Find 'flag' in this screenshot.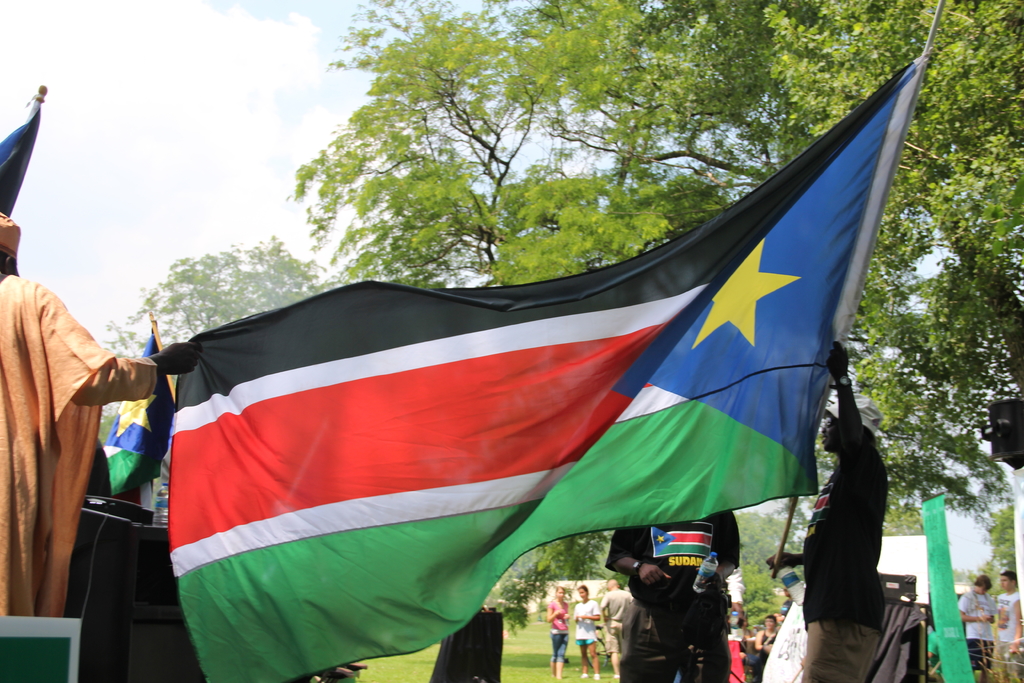
The bounding box for 'flag' is x1=97 y1=319 x2=182 y2=499.
